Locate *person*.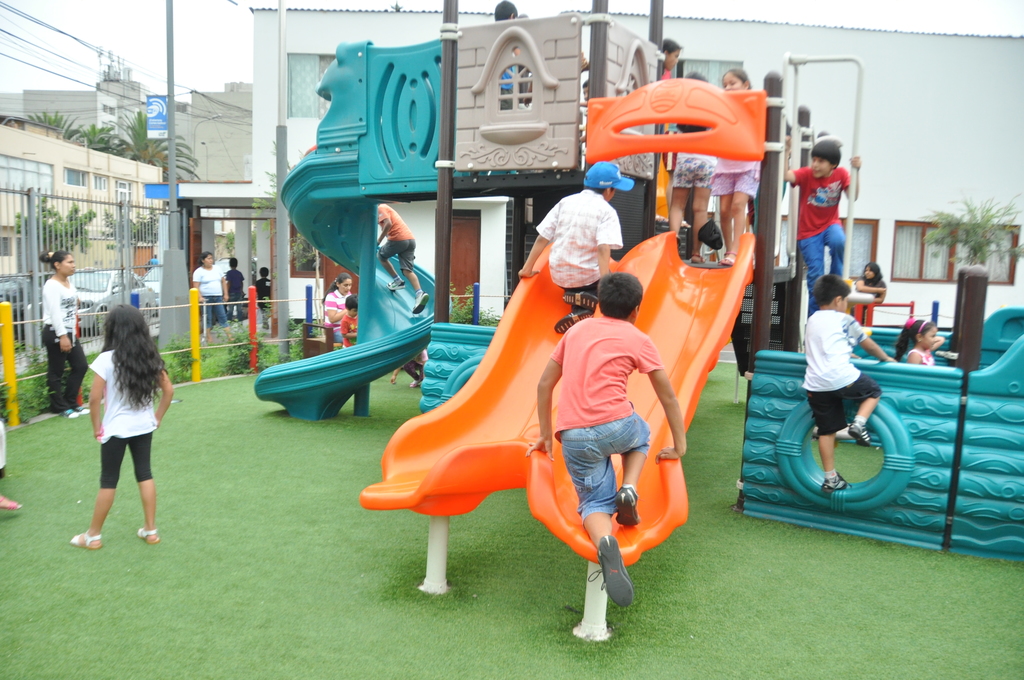
Bounding box: box=[717, 67, 766, 270].
